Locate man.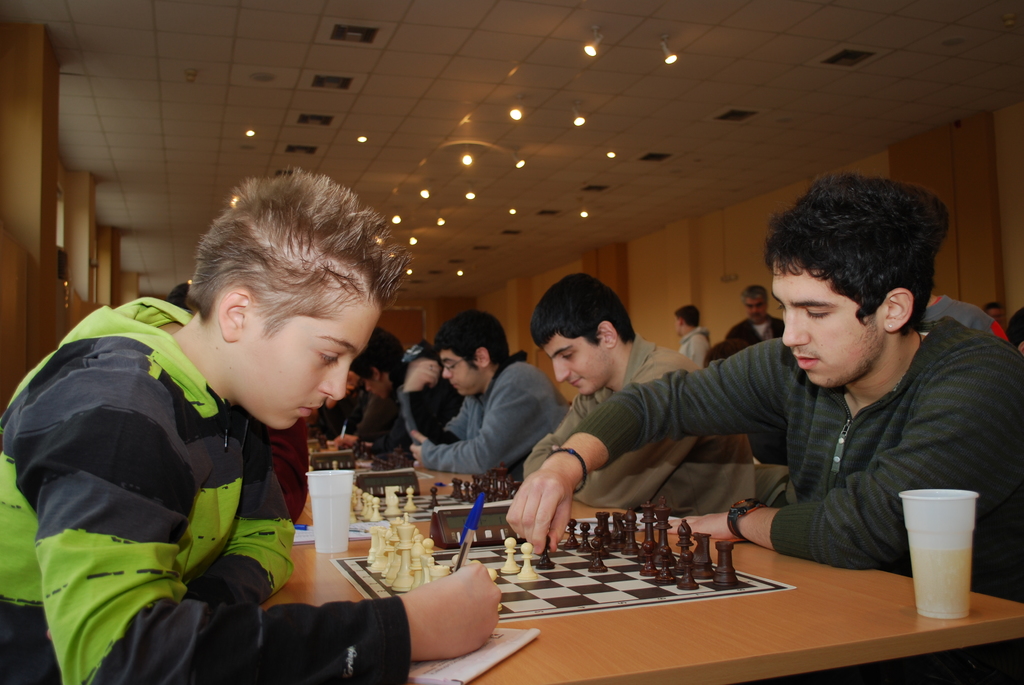
Bounding box: Rect(668, 301, 714, 367).
